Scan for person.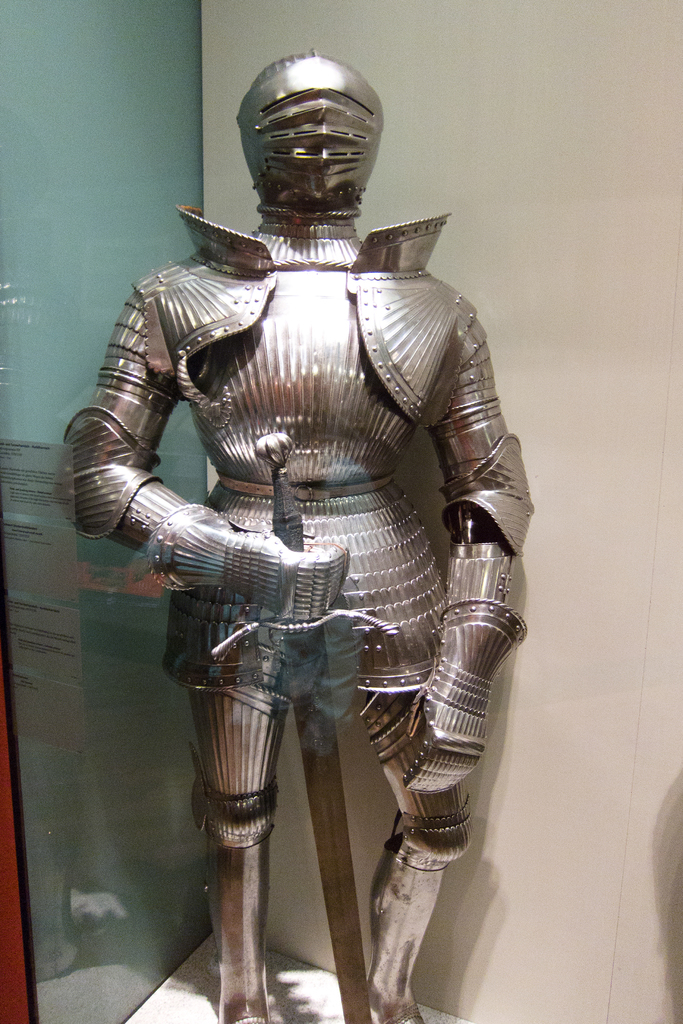
Scan result: [left=50, top=42, right=541, bottom=1023].
